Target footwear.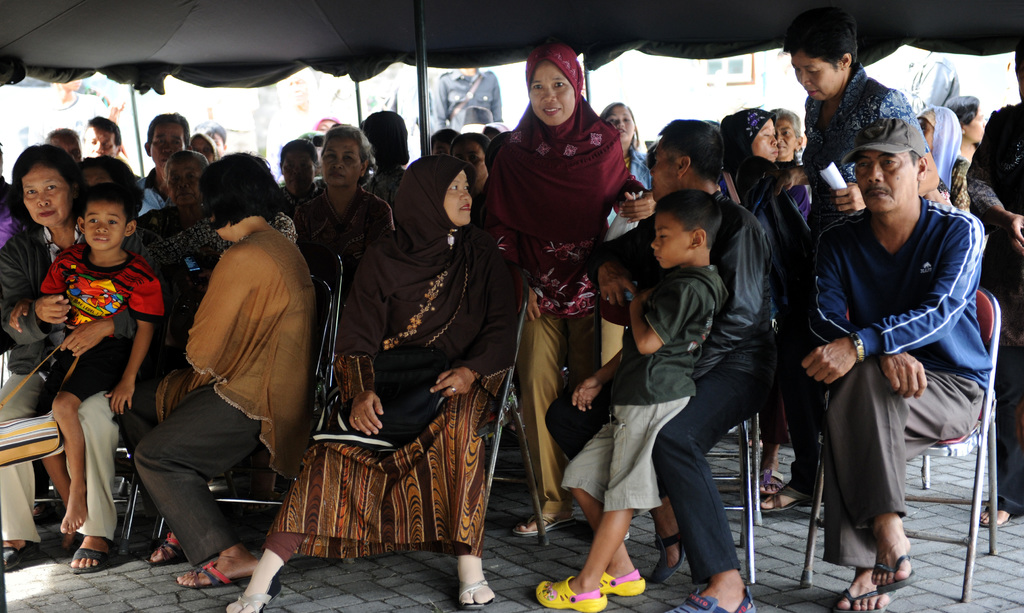
Target region: bbox=[858, 528, 925, 593].
